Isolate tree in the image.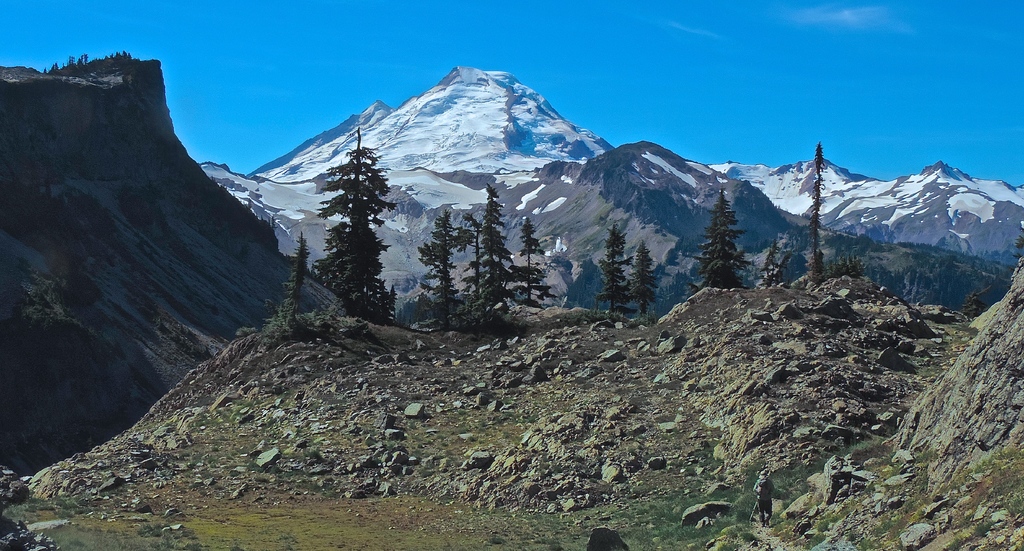
Isolated region: pyautogui.locateOnScreen(755, 234, 787, 279).
